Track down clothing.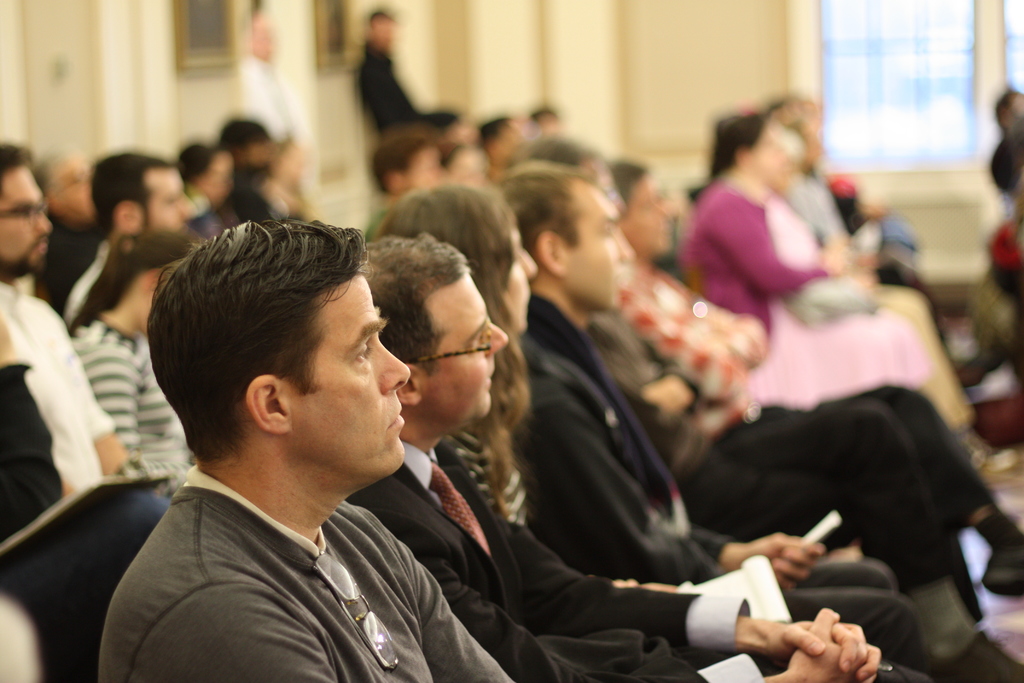
Tracked to [x1=826, y1=384, x2=980, y2=565].
